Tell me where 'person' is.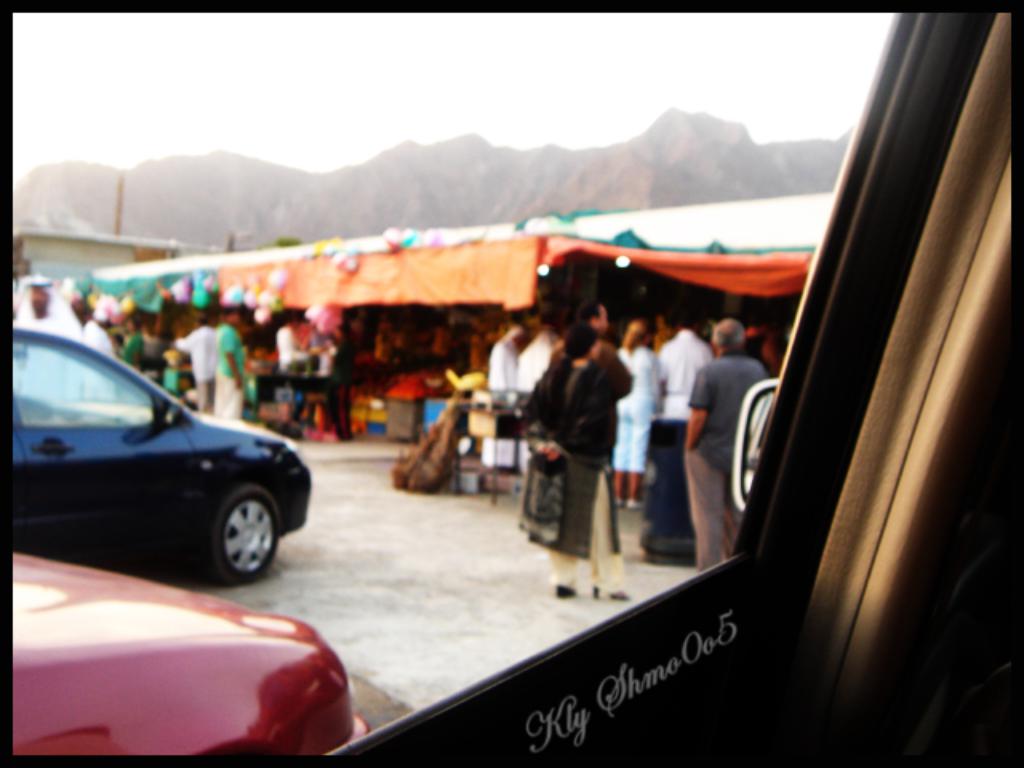
'person' is at rect(643, 317, 720, 544).
